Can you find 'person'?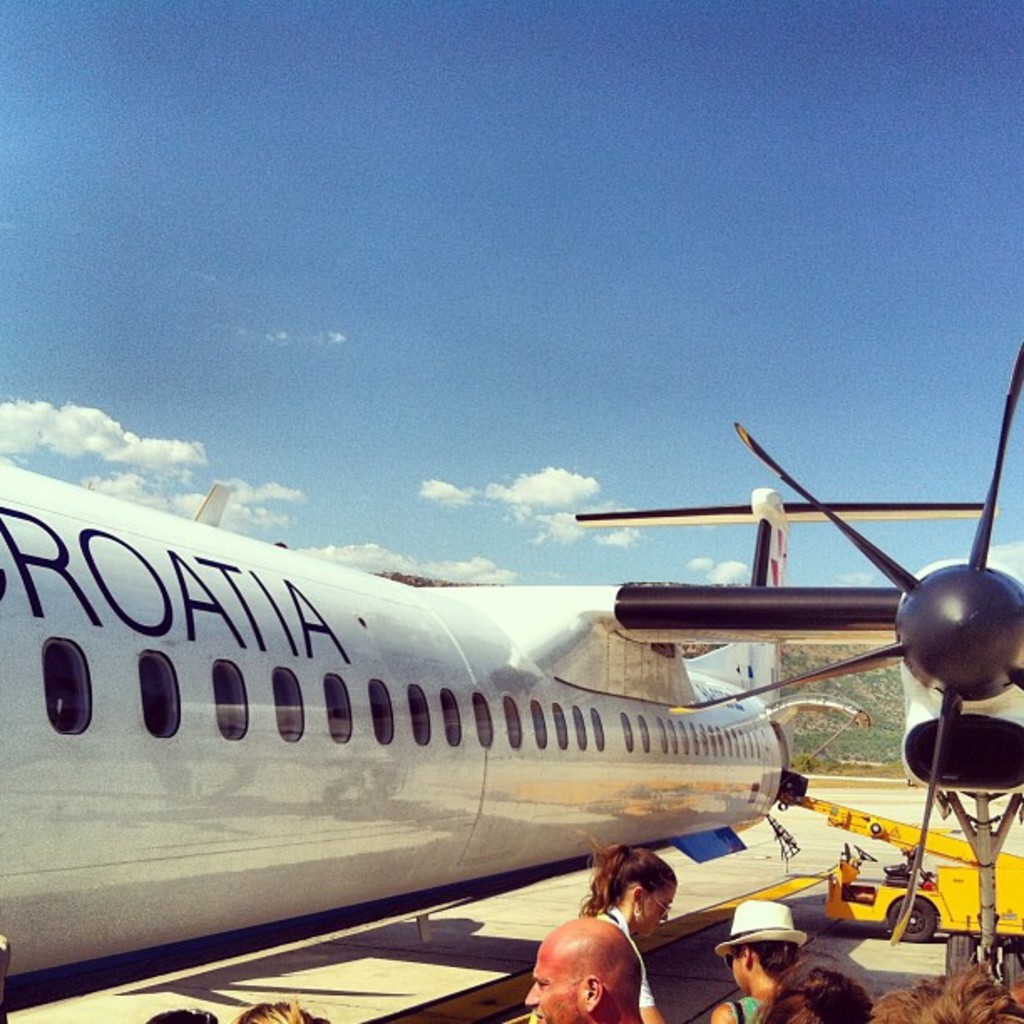
Yes, bounding box: [711, 900, 812, 1022].
